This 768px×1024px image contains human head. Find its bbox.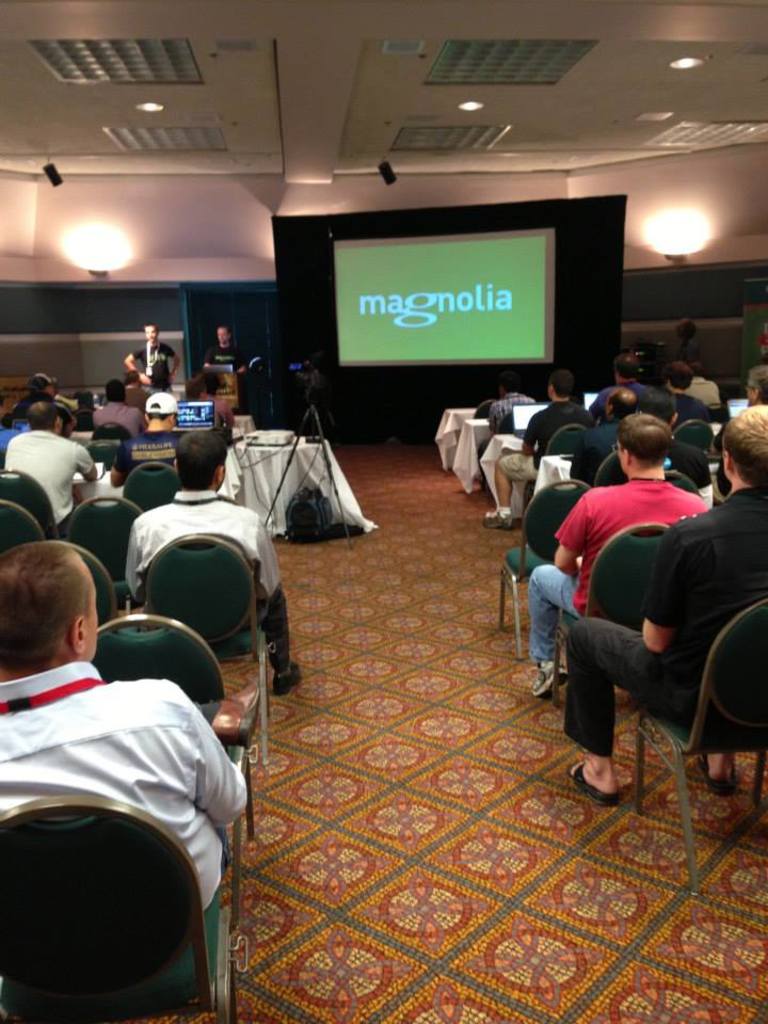
x1=2, y1=539, x2=118, y2=682.
